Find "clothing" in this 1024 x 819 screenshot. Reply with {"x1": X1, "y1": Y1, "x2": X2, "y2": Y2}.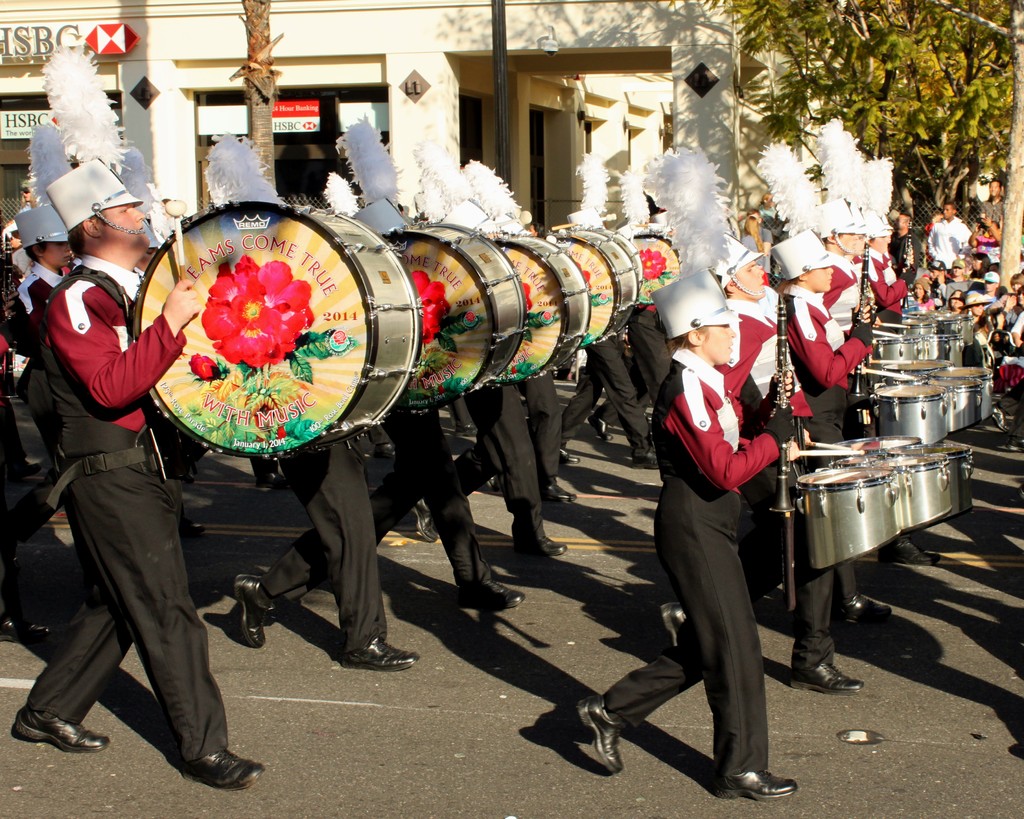
{"x1": 518, "y1": 372, "x2": 569, "y2": 485}.
